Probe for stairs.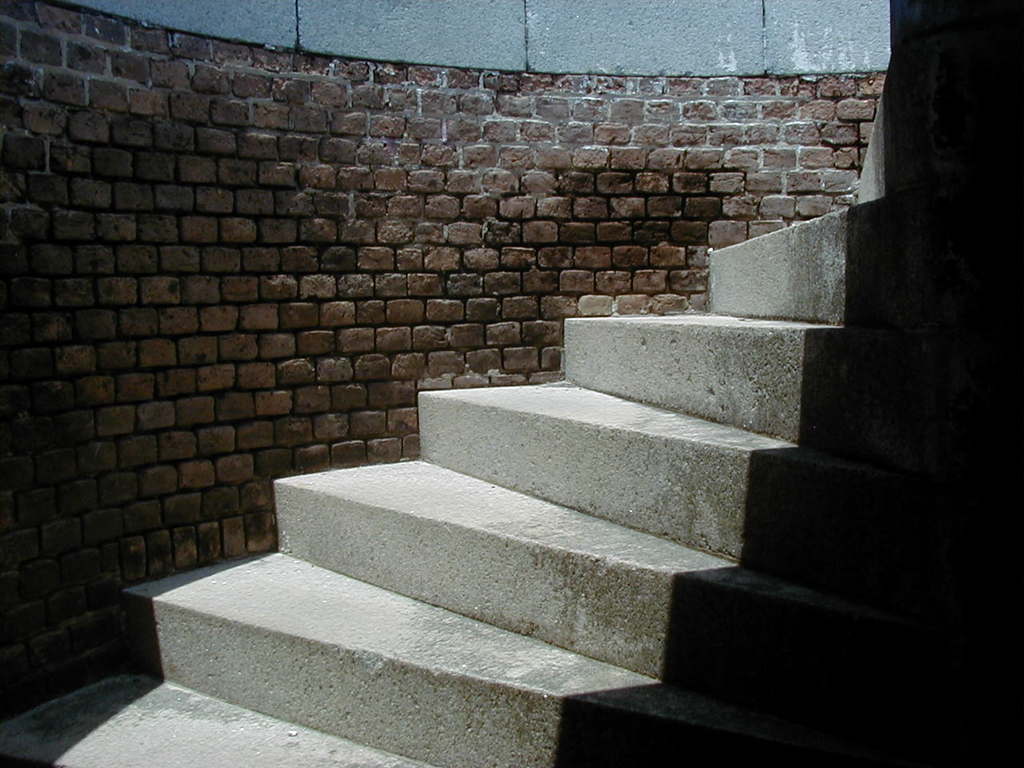
Probe result: [0, 0, 1023, 767].
